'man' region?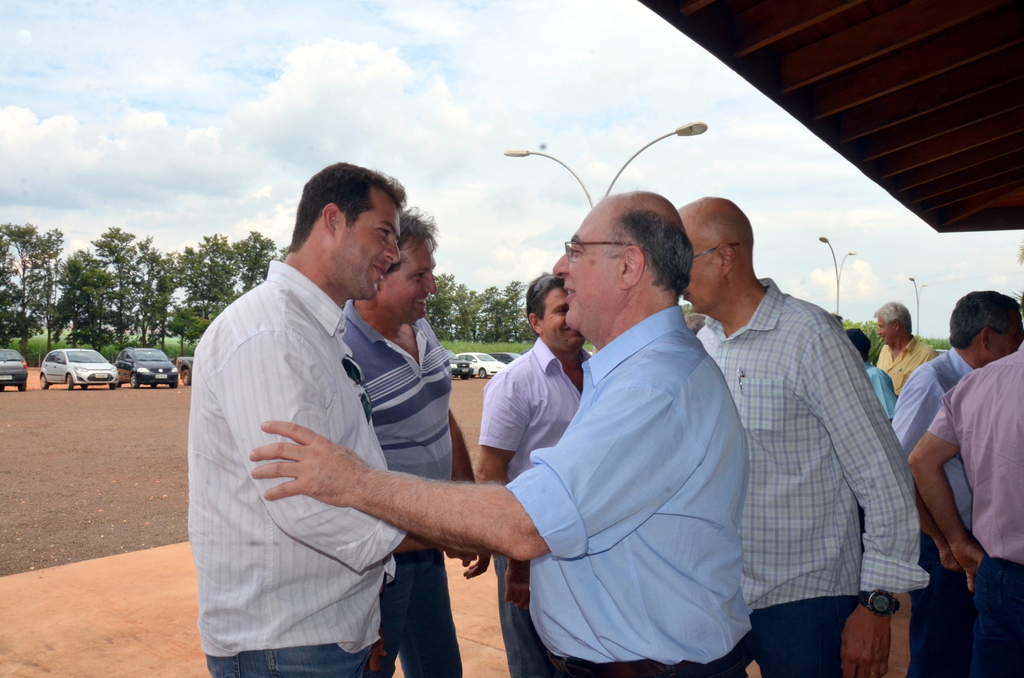
left=342, top=202, right=492, bottom=675
